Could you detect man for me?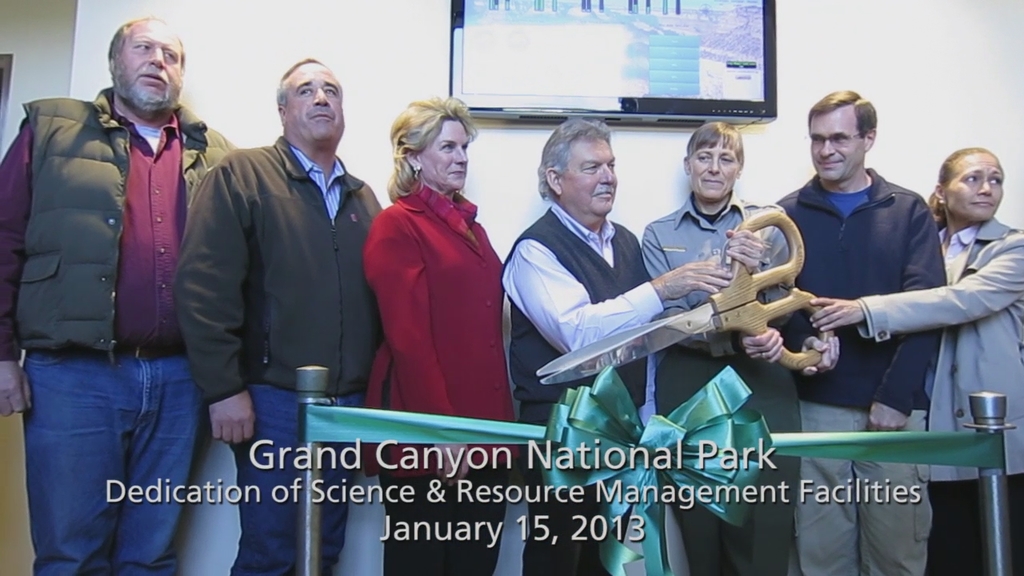
Detection result: x1=774 y1=87 x2=936 y2=575.
